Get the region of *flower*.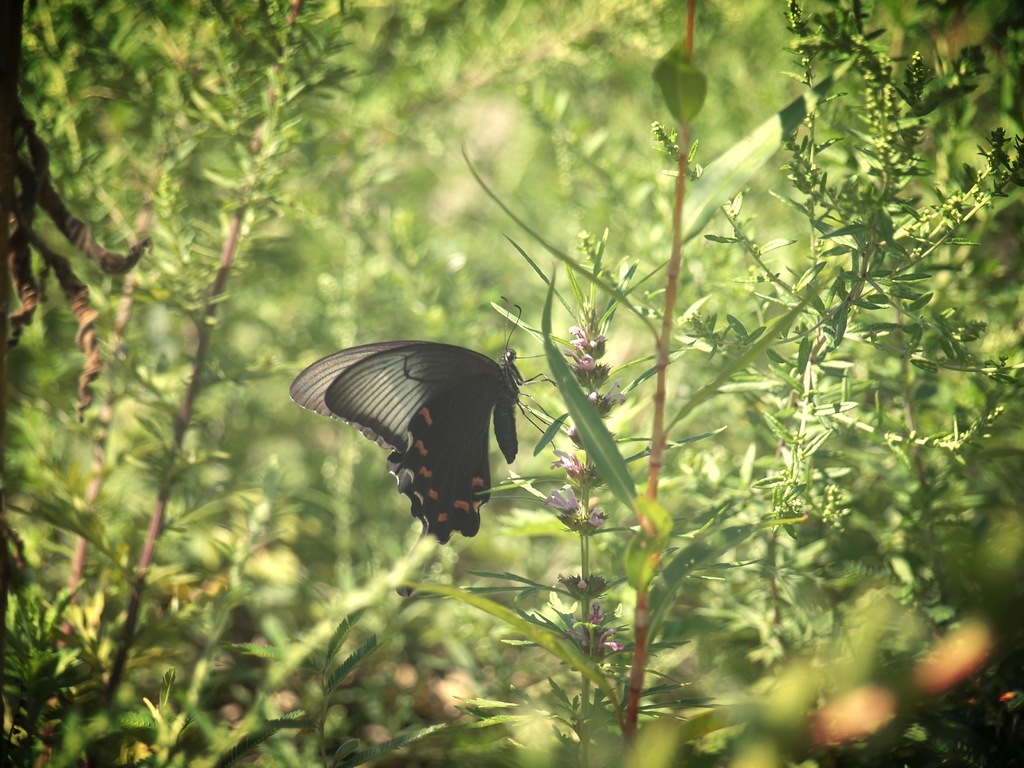
[left=541, top=488, right=584, bottom=516].
